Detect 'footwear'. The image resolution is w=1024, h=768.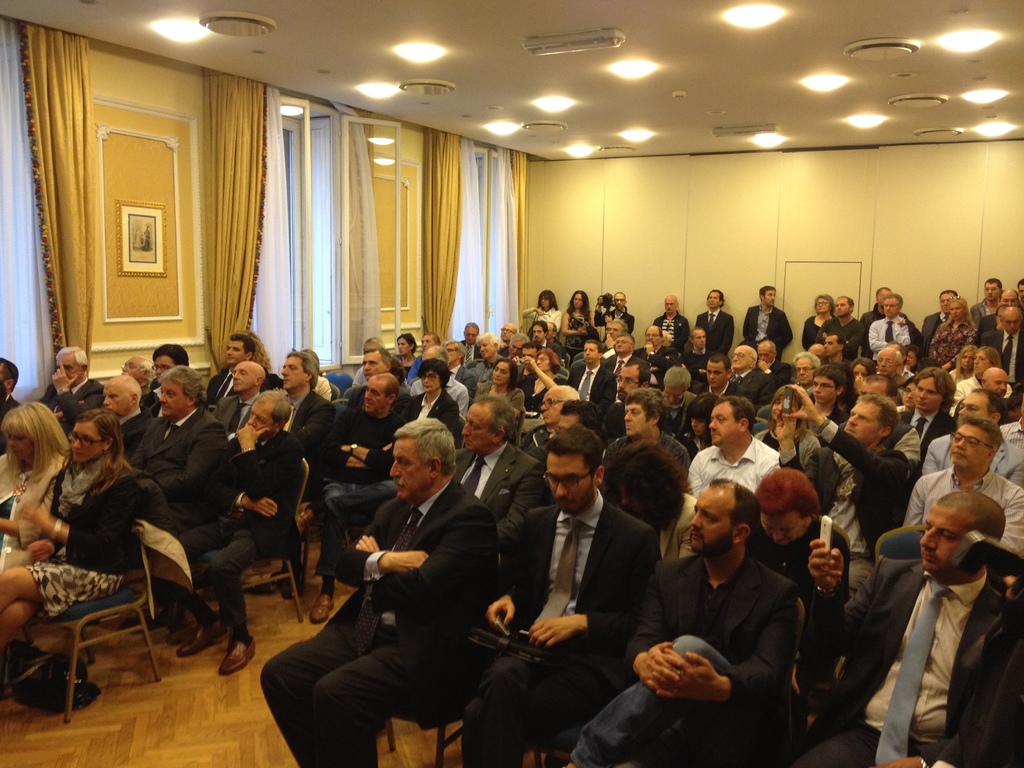
311 588 332 621.
